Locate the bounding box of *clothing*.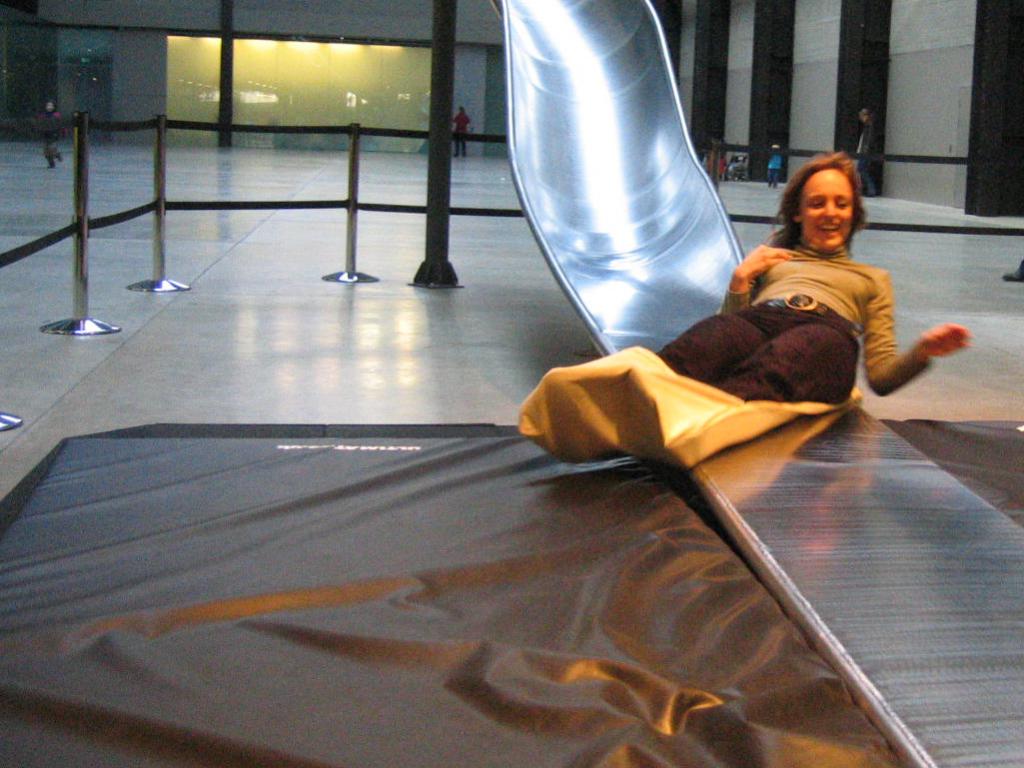
Bounding box: 39:110:66:167.
